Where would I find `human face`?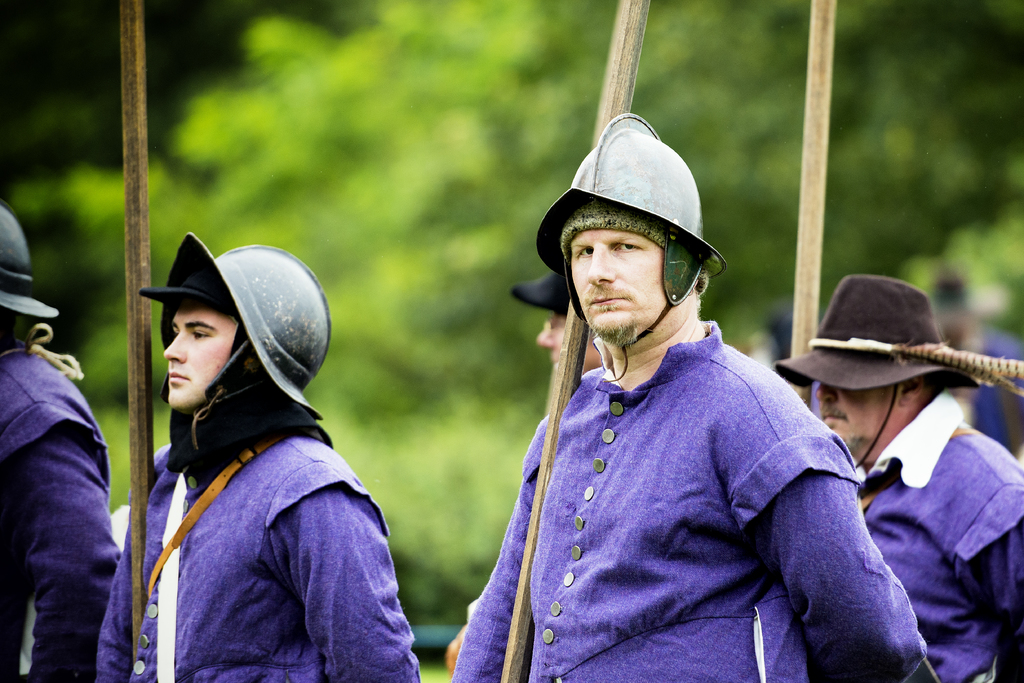
At [816, 381, 893, 457].
